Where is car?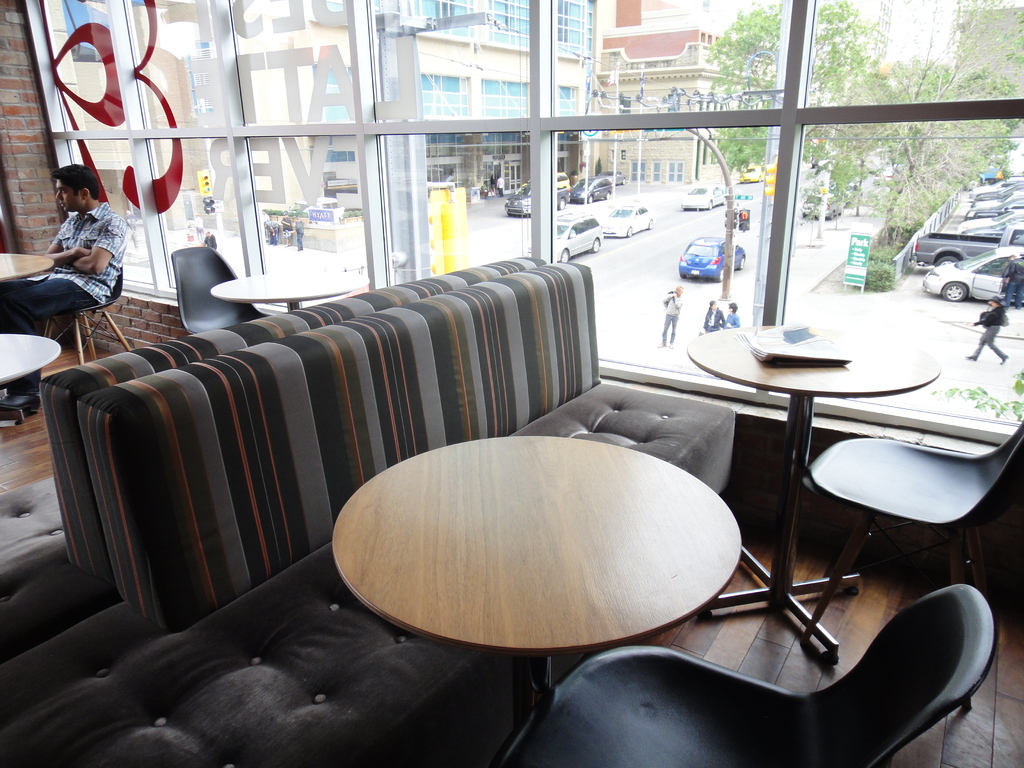
bbox=(799, 191, 838, 218).
